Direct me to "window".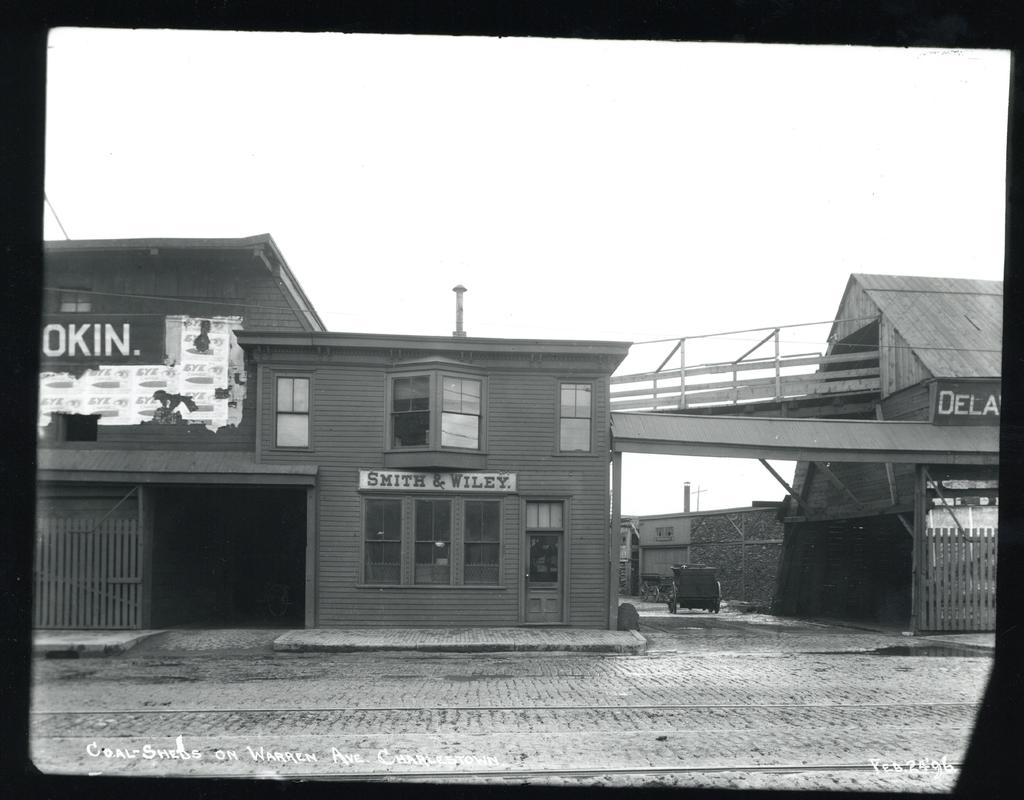
Direction: region(560, 382, 597, 461).
